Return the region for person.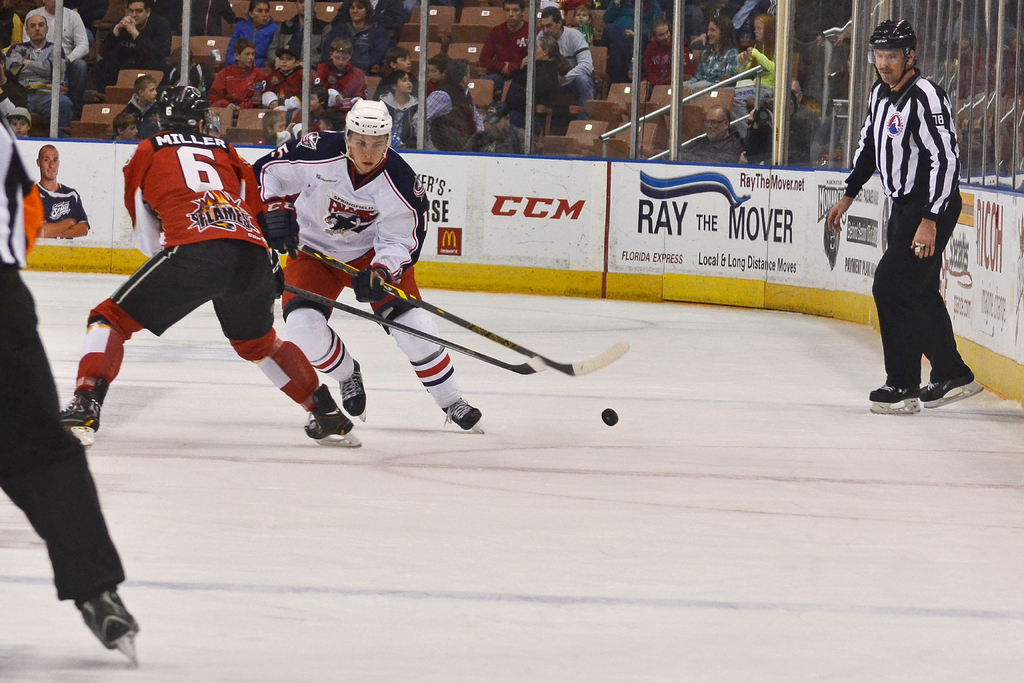
x1=59 y1=81 x2=358 y2=446.
